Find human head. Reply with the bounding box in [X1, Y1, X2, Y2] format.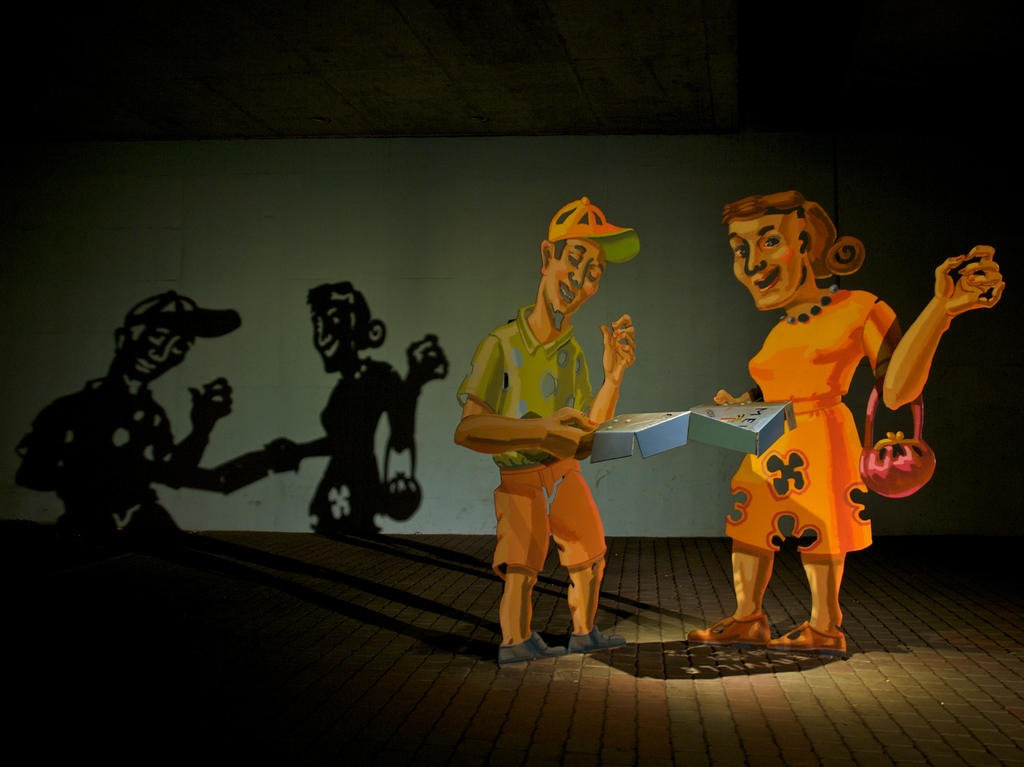
[730, 191, 833, 299].
